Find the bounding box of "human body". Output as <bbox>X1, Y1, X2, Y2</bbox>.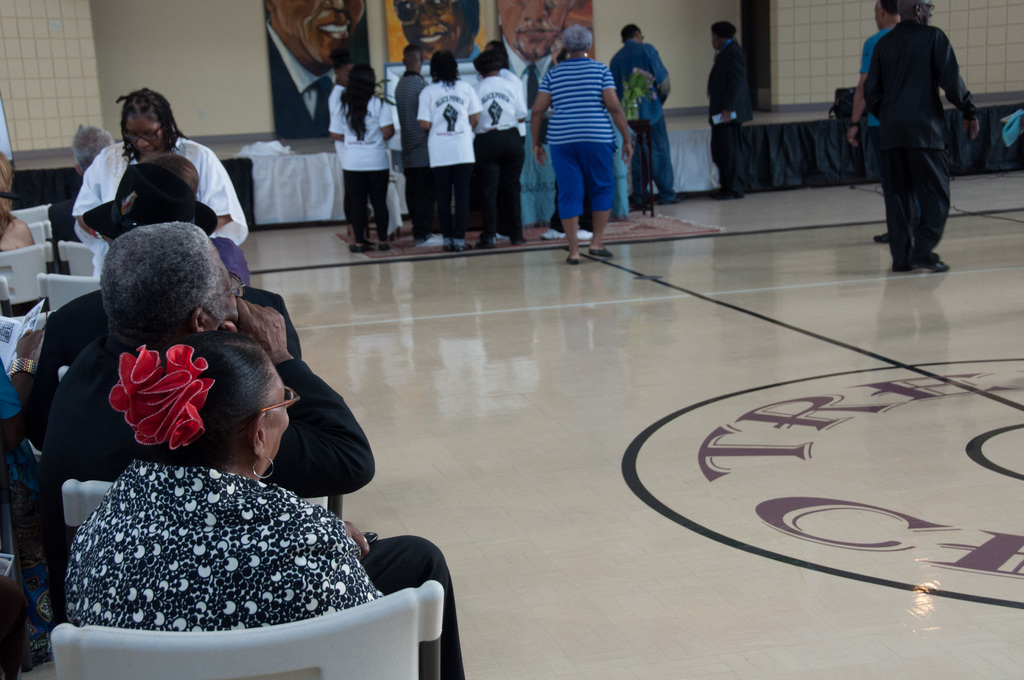
<bbox>270, 0, 363, 136</bbox>.
